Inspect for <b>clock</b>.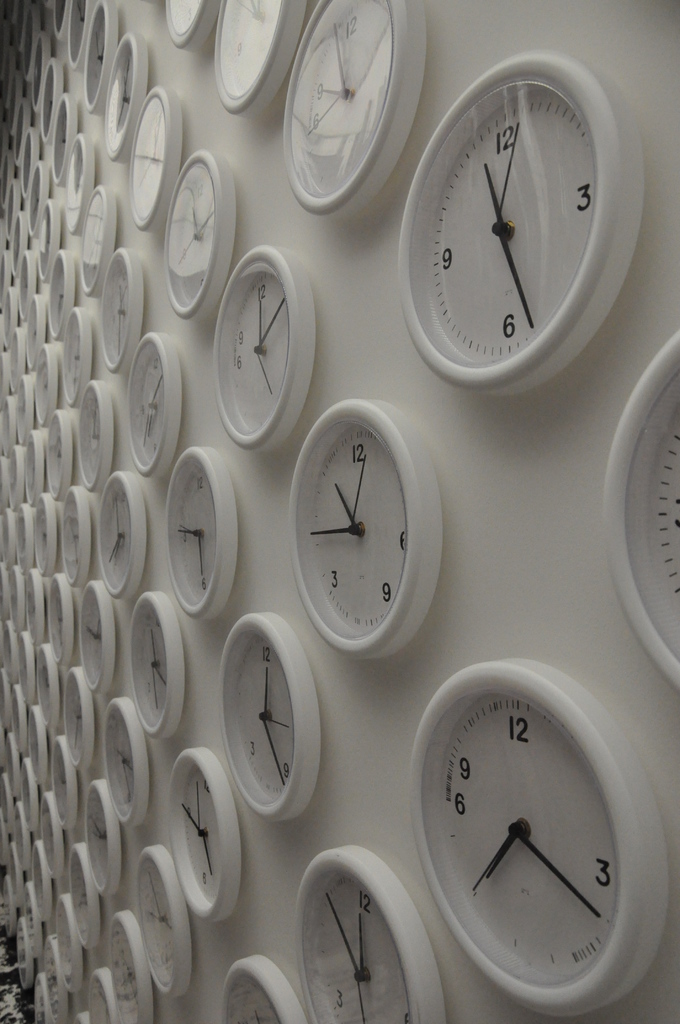
Inspection: bbox=[99, 29, 154, 158].
